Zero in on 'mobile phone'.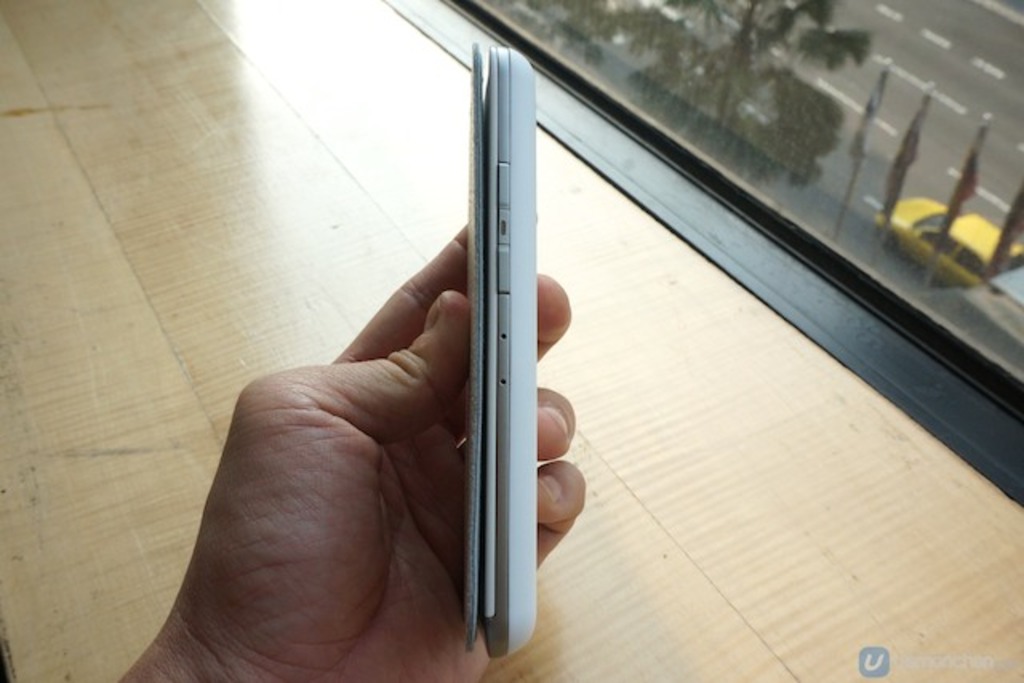
Zeroed in: select_region(458, 38, 539, 662).
